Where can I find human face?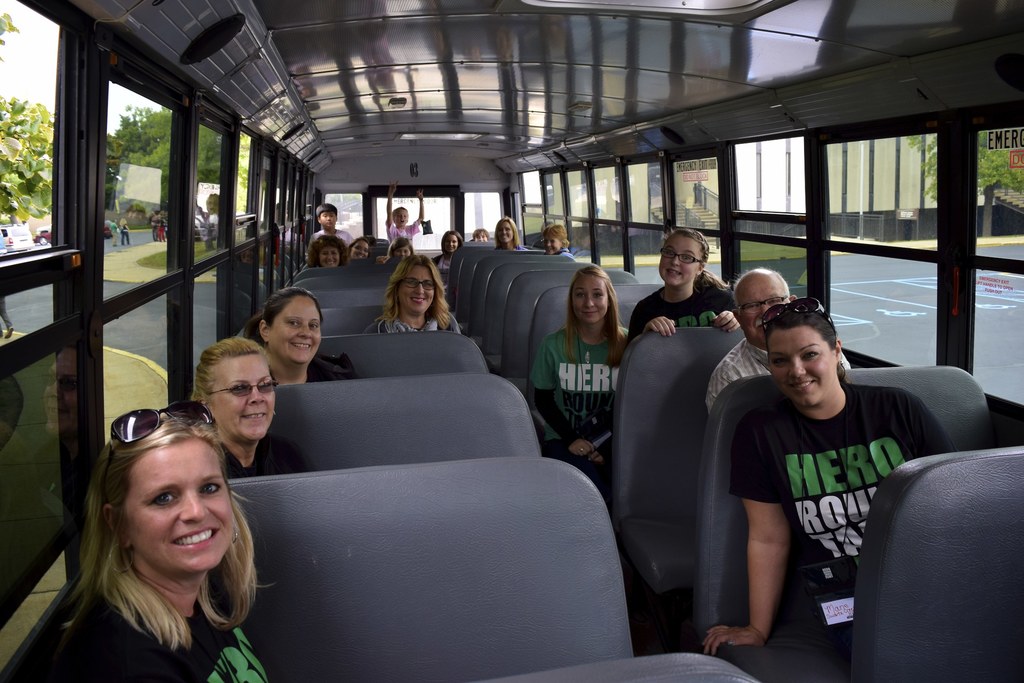
You can find it at <bbox>398, 264, 435, 317</bbox>.
